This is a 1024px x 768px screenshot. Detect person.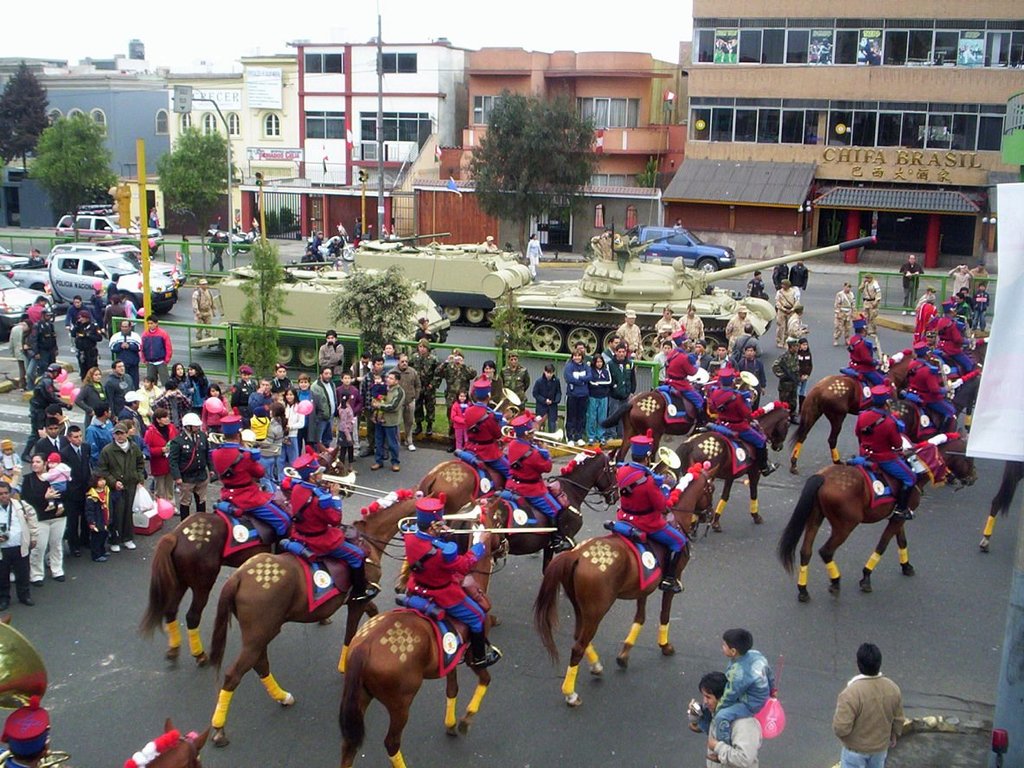
612:428:692:597.
